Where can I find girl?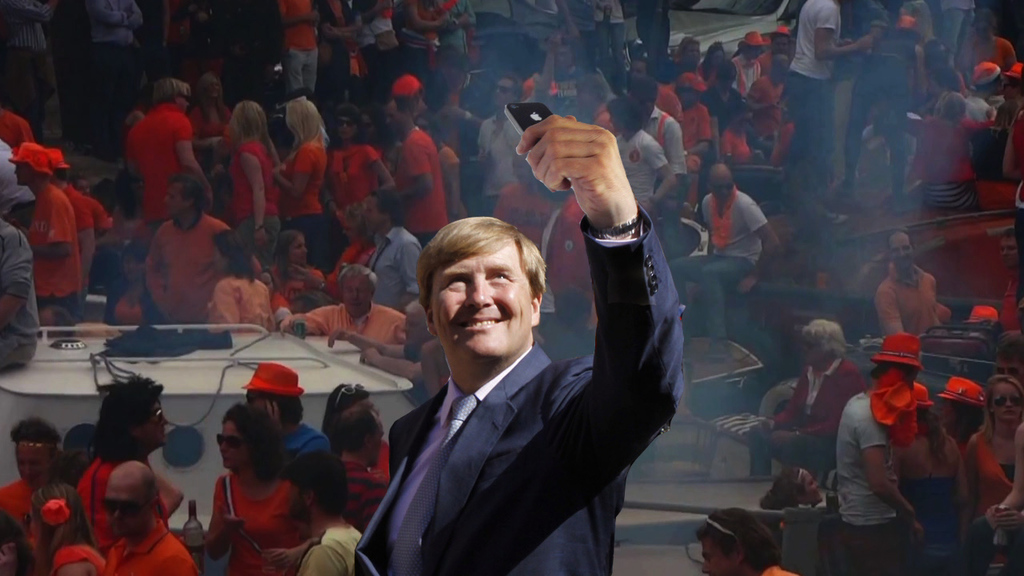
You can find it at rect(963, 373, 1023, 575).
